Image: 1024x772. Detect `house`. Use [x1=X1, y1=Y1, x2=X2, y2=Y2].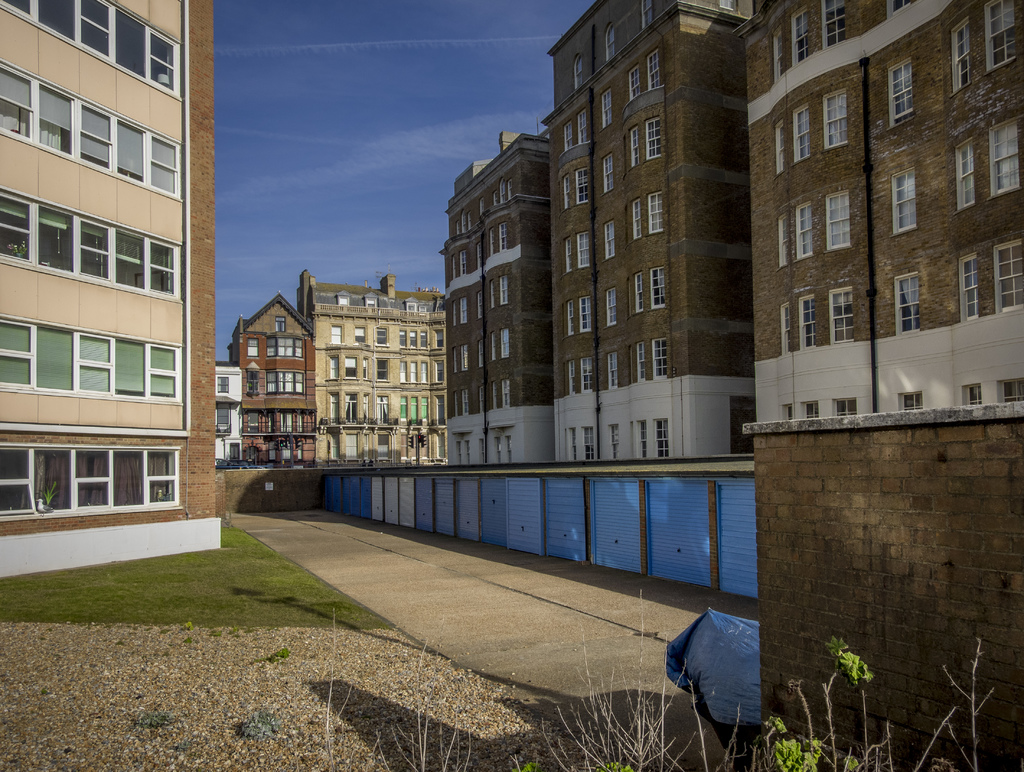
[x1=544, y1=0, x2=759, y2=458].
